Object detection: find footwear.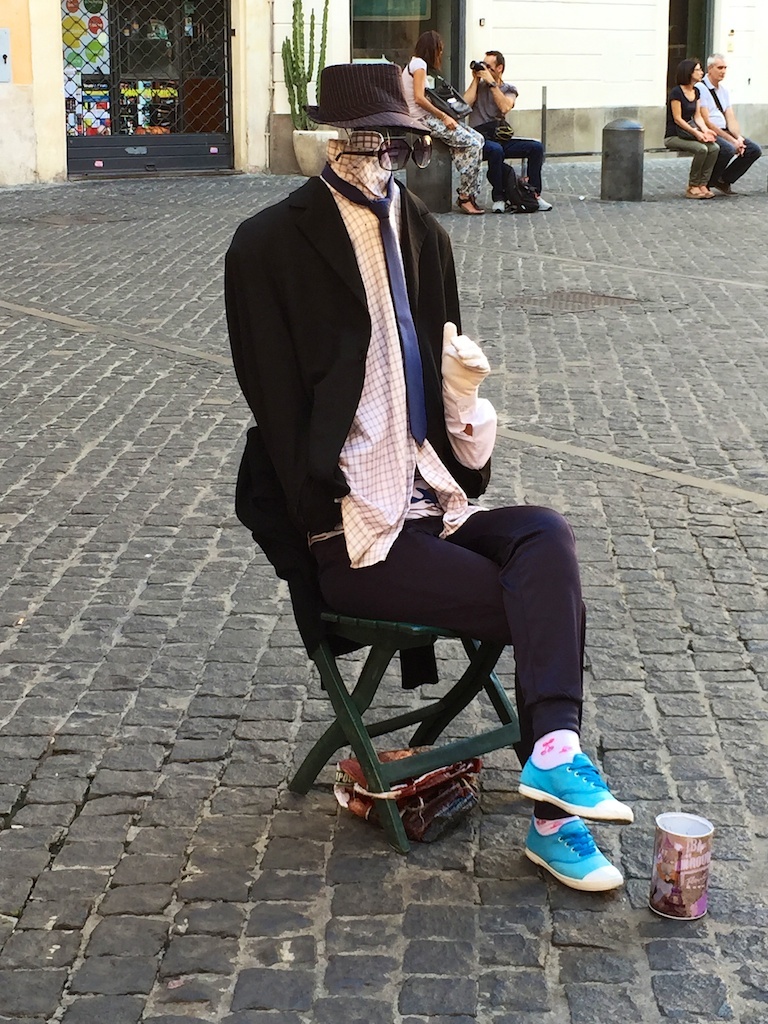
select_region(454, 197, 483, 215).
